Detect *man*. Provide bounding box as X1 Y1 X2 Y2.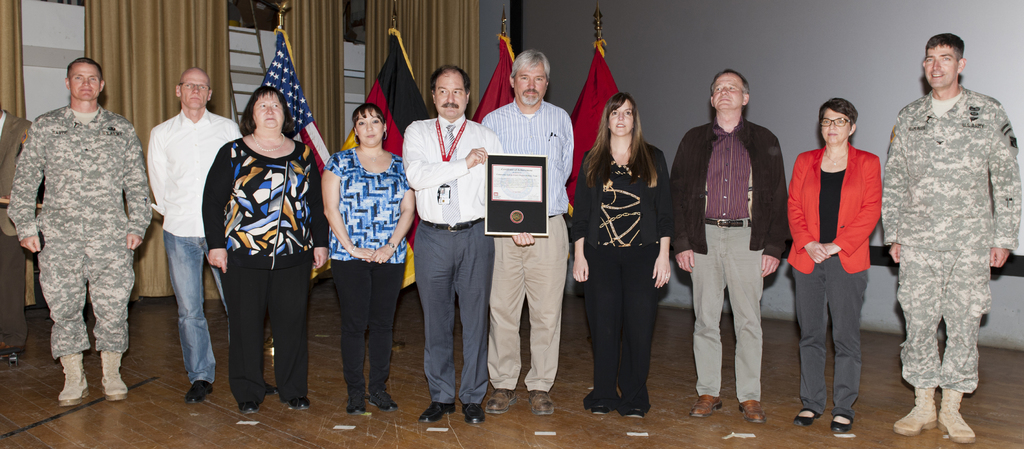
145 68 244 405.
